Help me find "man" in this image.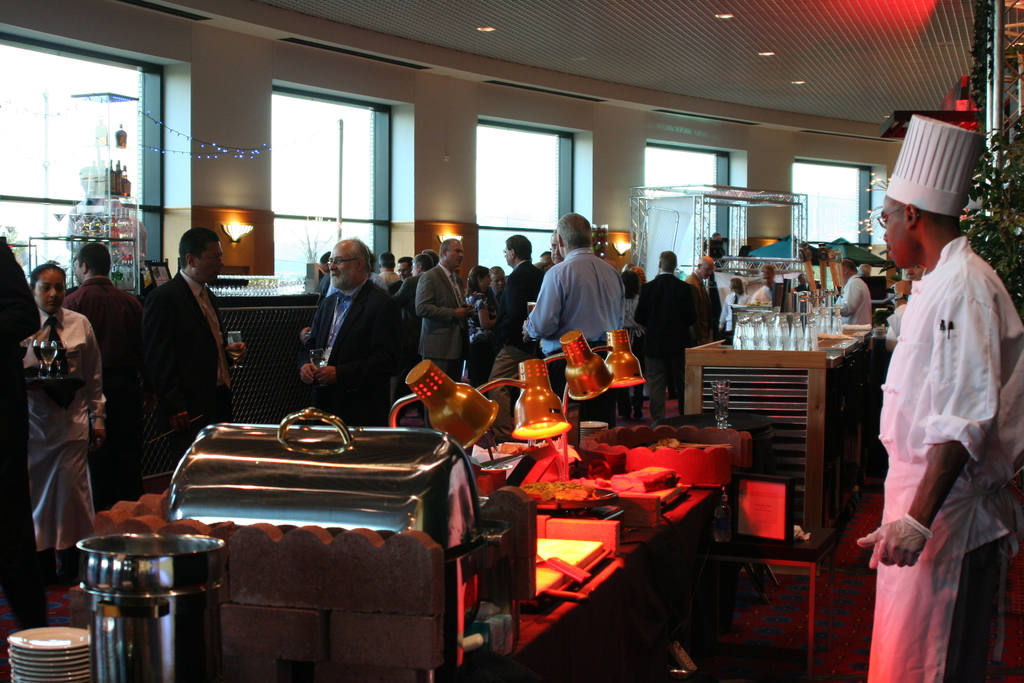
Found it: [x1=122, y1=218, x2=229, y2=455].
